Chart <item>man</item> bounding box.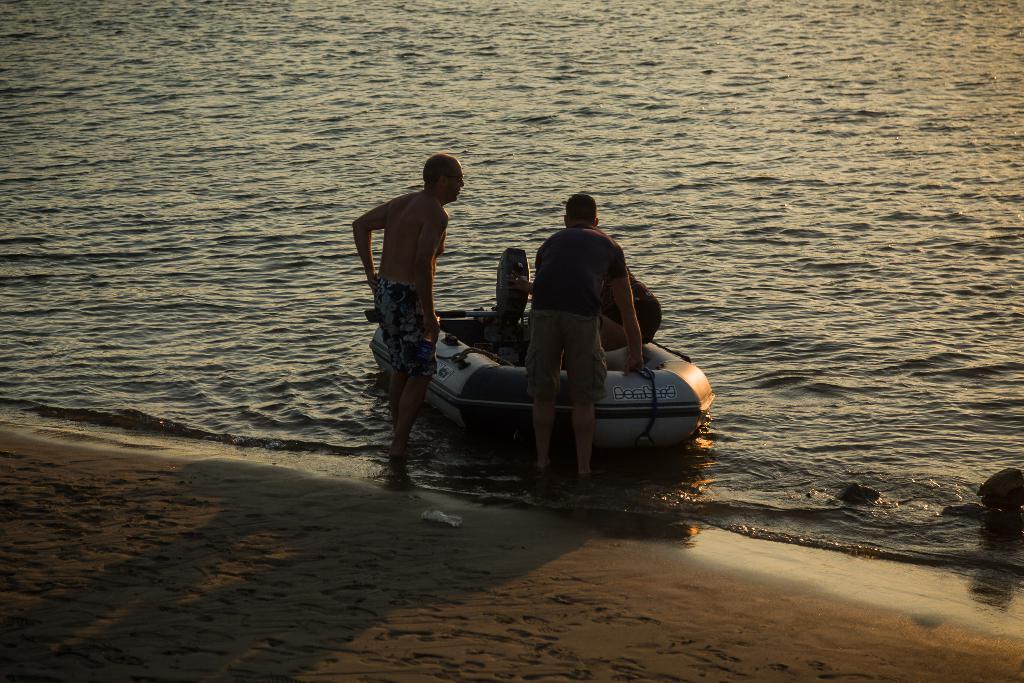
Charted: detection(523, 187, 644, 490).
